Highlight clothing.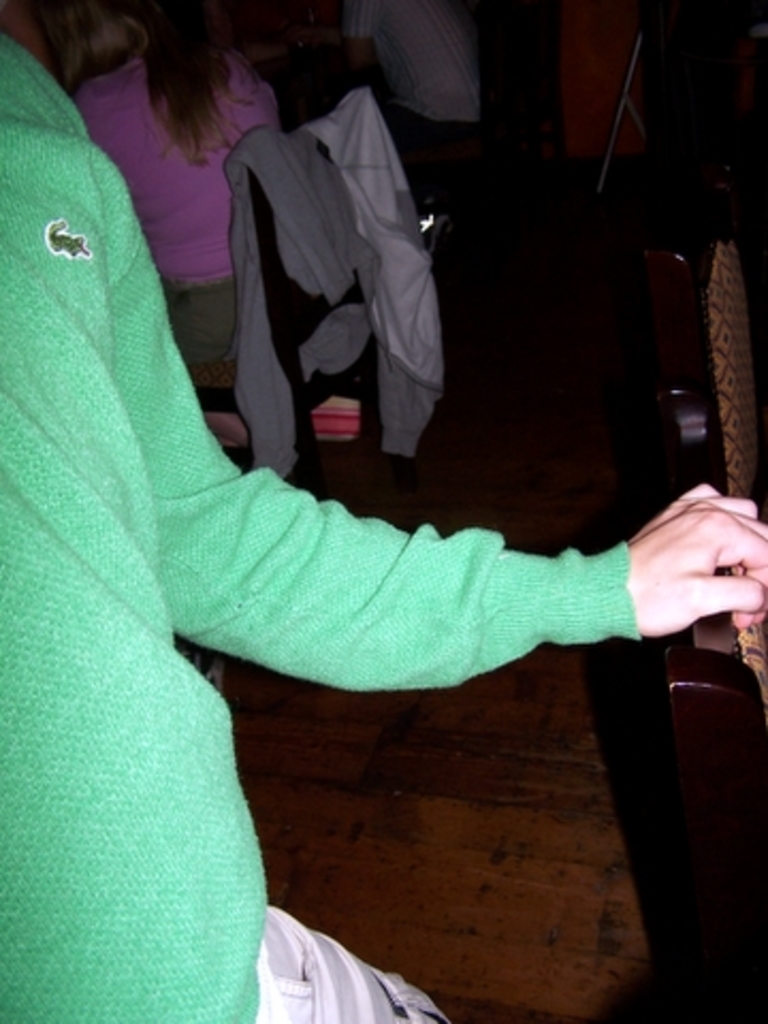
Highlighted region: (2,53,629,1020).
